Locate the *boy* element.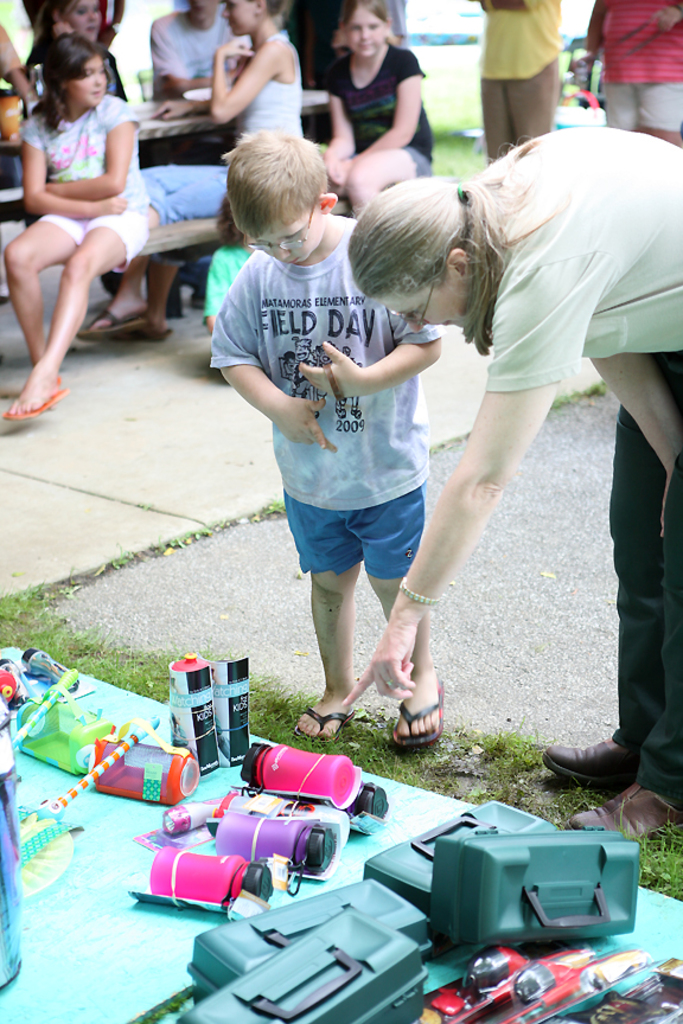
Element bbox: <box>580,0,682,149</box>.
